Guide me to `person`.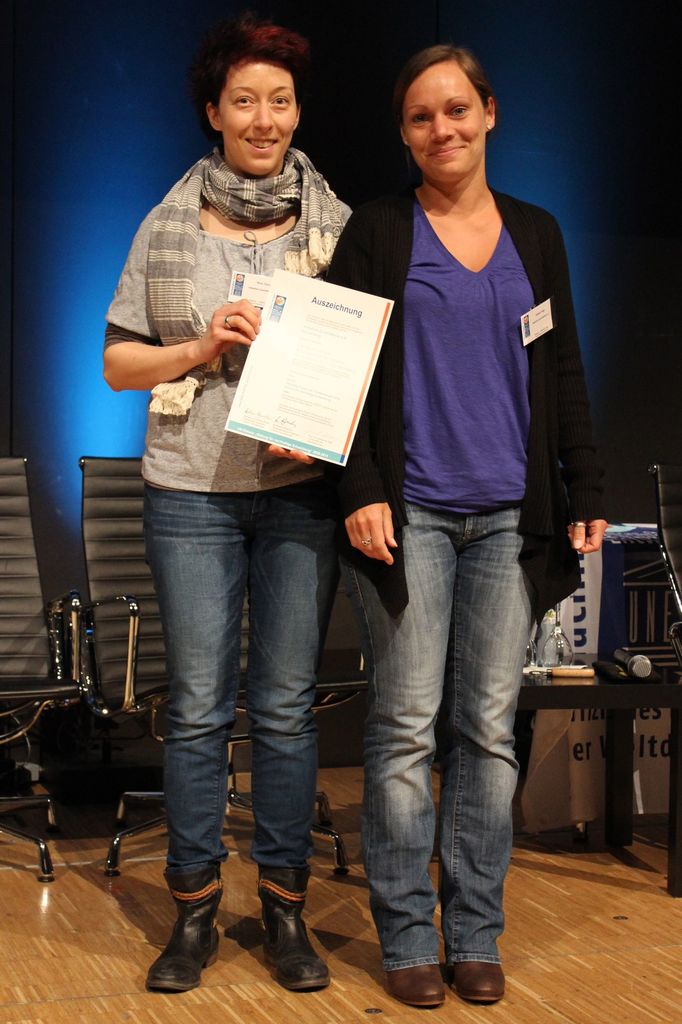
Guidance: detection(97, 28, 406, 946).
